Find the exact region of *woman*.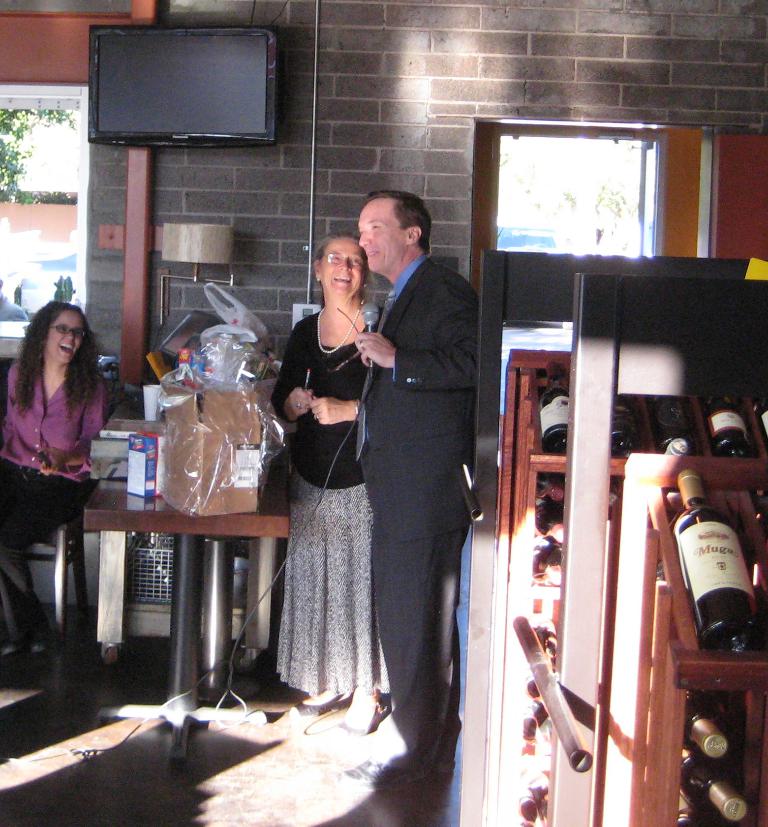
Exact region: Rect(258, 189, 402, 766).
